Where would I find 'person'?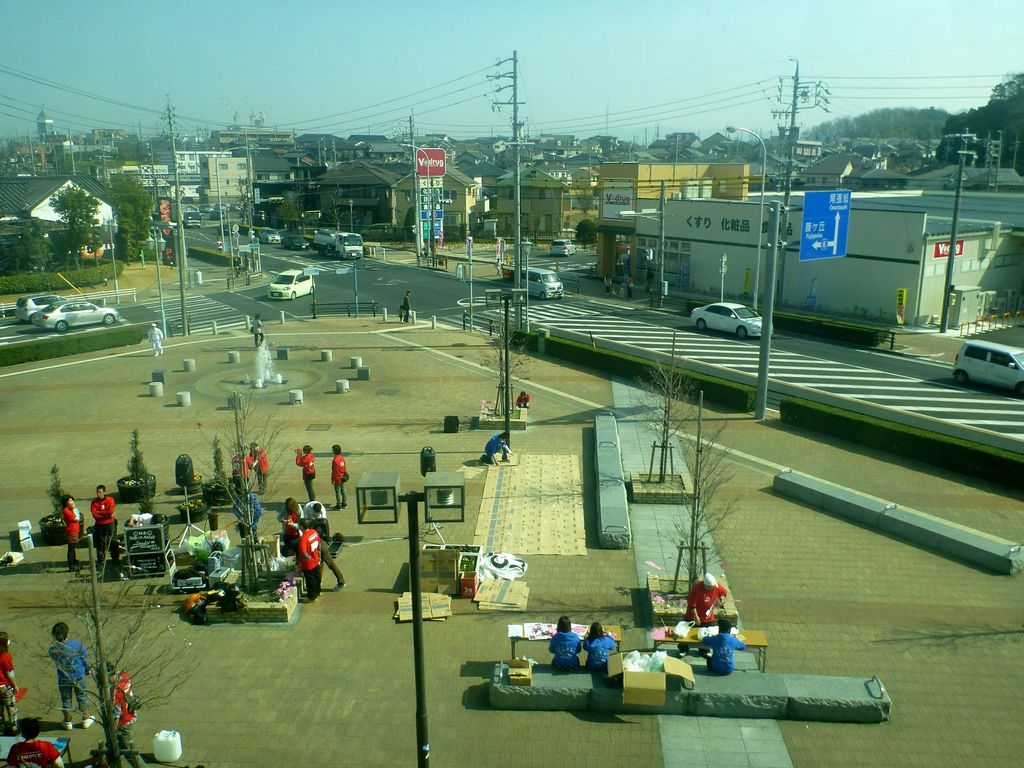
At 45:619:93:729.
